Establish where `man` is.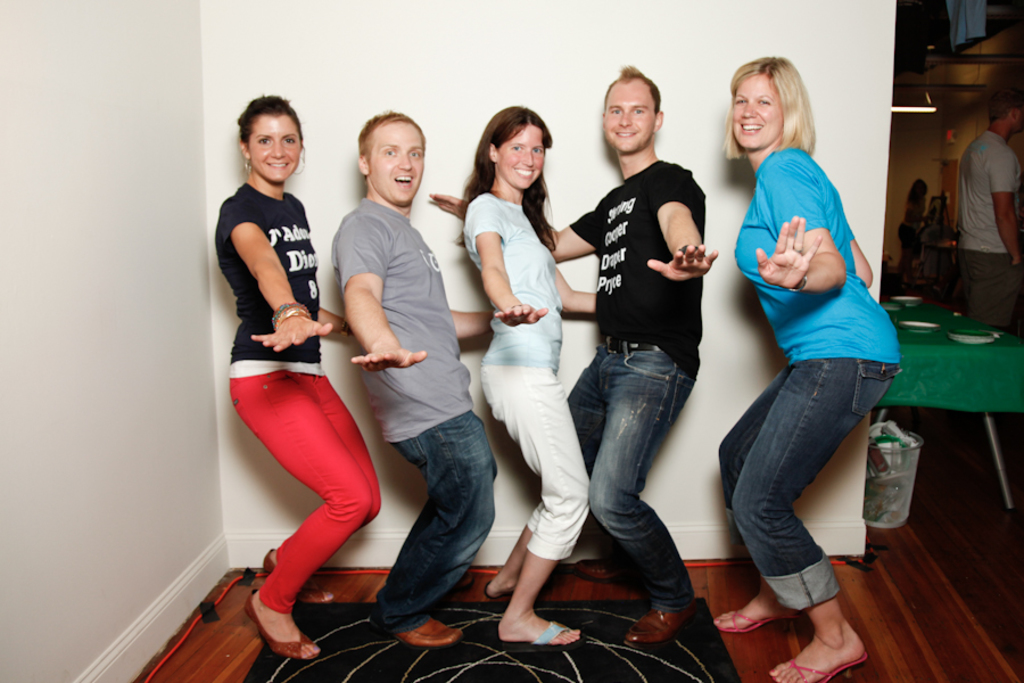
Established at (429,64,716,649).
